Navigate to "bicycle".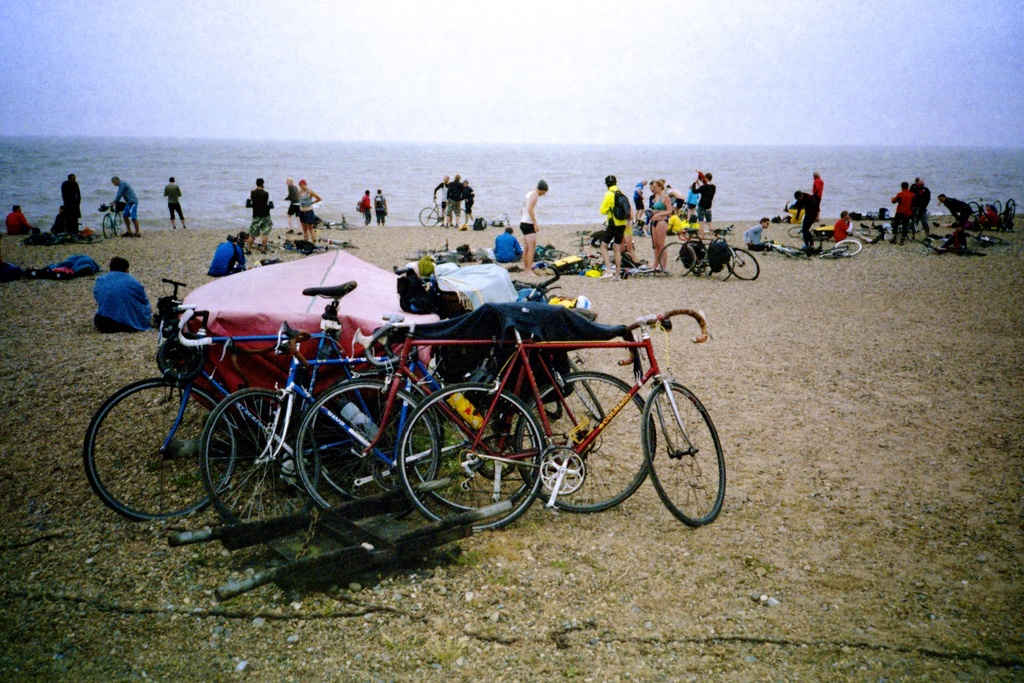
Navigation target: [left=977, top=229, right=1007, bottom=247].
